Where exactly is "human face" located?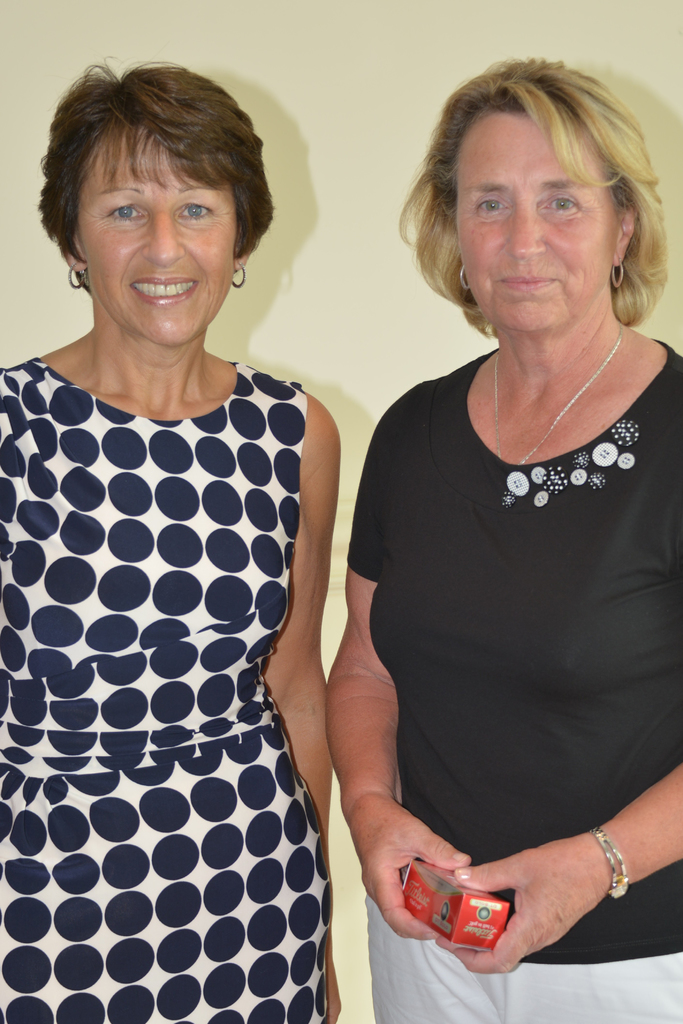
Its bounding box is 78 120 237 346.
